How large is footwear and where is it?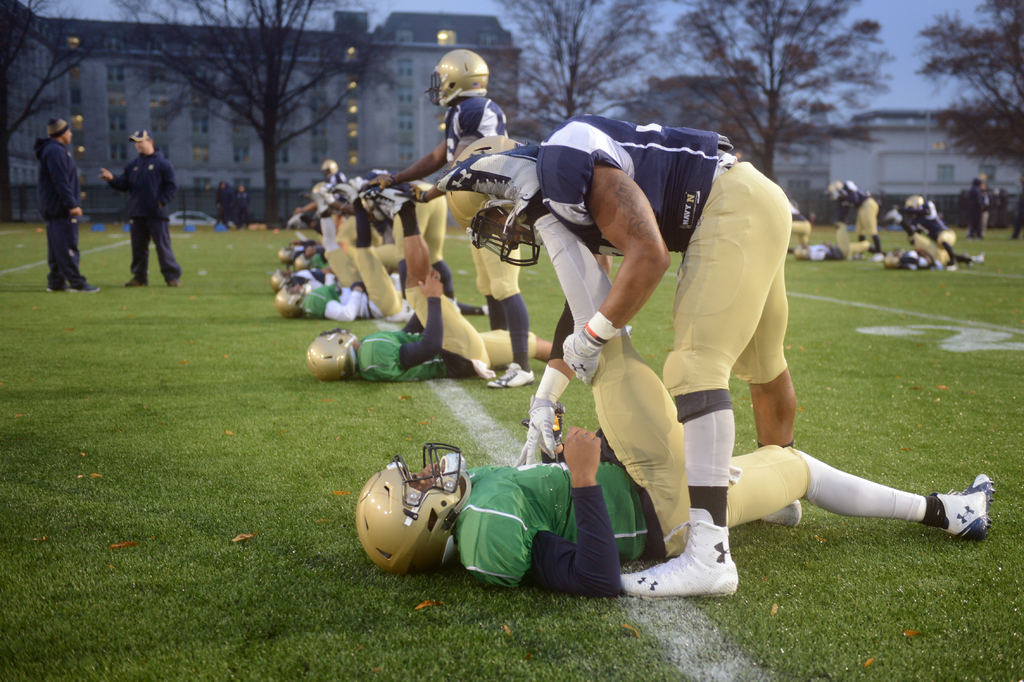
Bounding box: (483,304,488,315).
